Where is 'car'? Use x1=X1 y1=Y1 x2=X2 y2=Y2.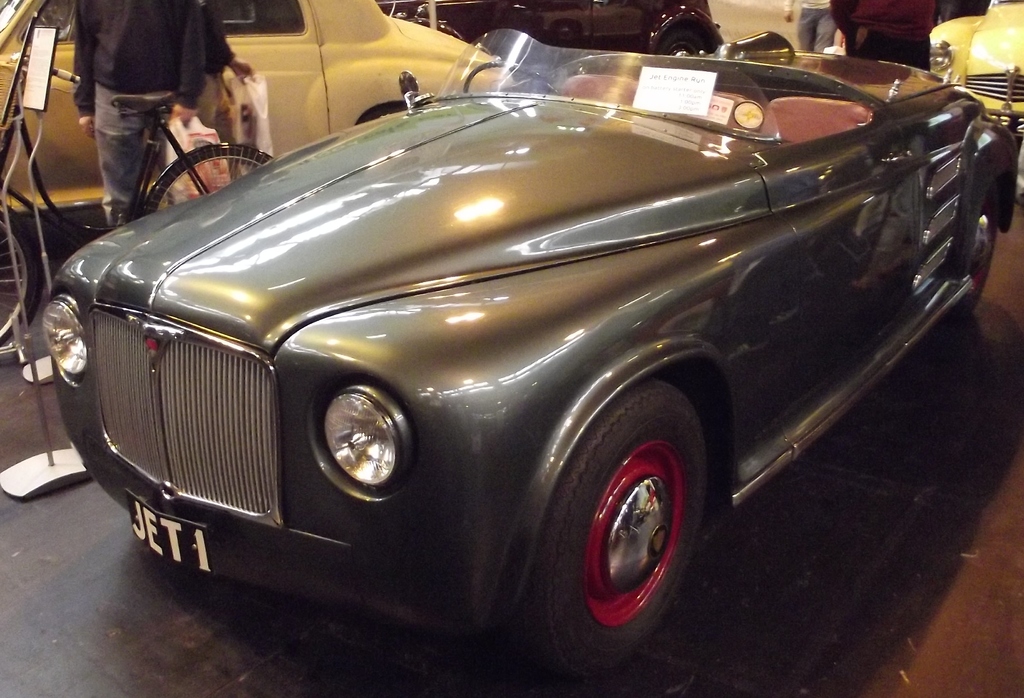
x1=36 y1=26 x2=1017 y2=697.
